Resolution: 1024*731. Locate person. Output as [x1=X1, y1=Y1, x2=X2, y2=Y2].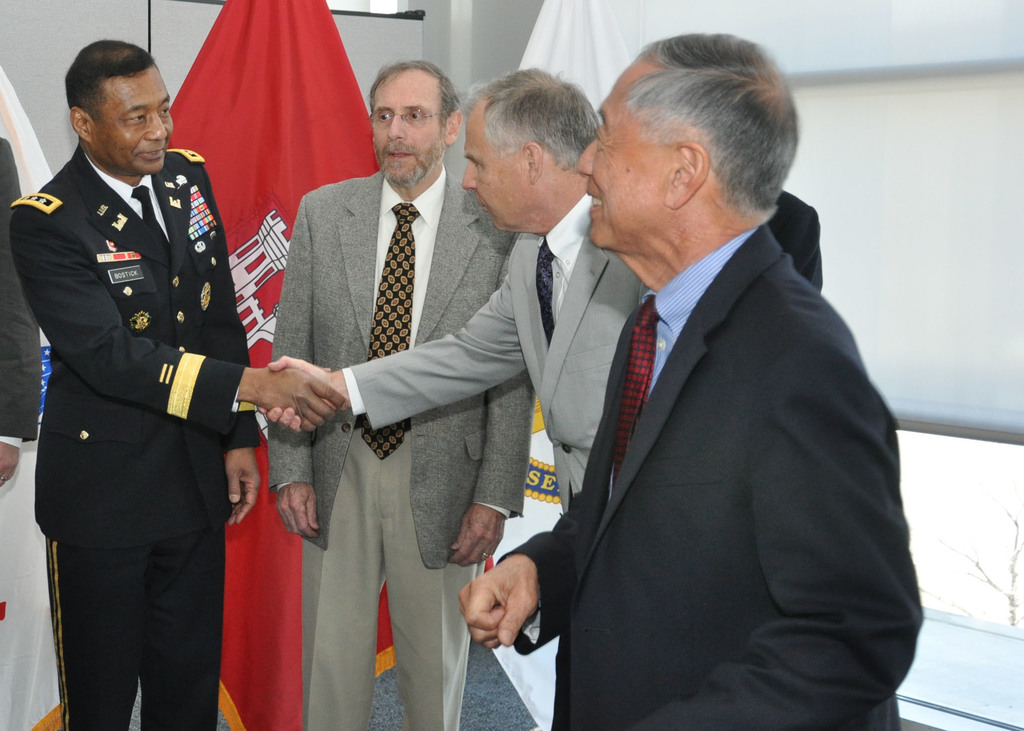
[x1=451, y1=24, x2=927, y2=730].
